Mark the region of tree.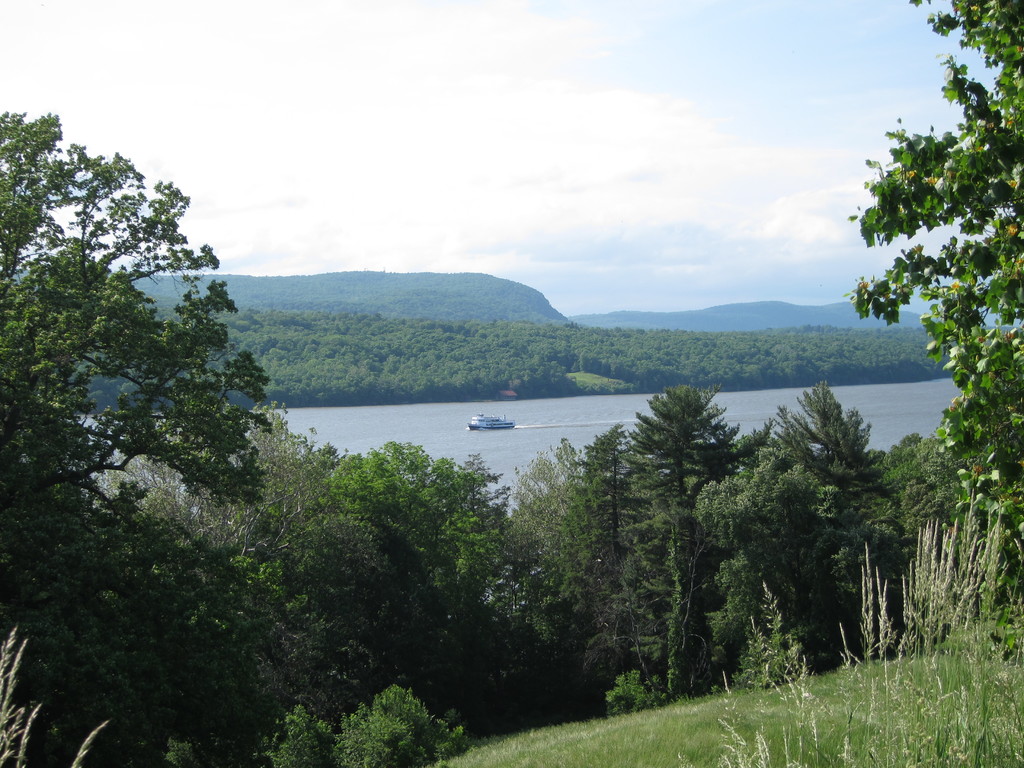
Region: <region>163, 735, 193, 767</region>.
